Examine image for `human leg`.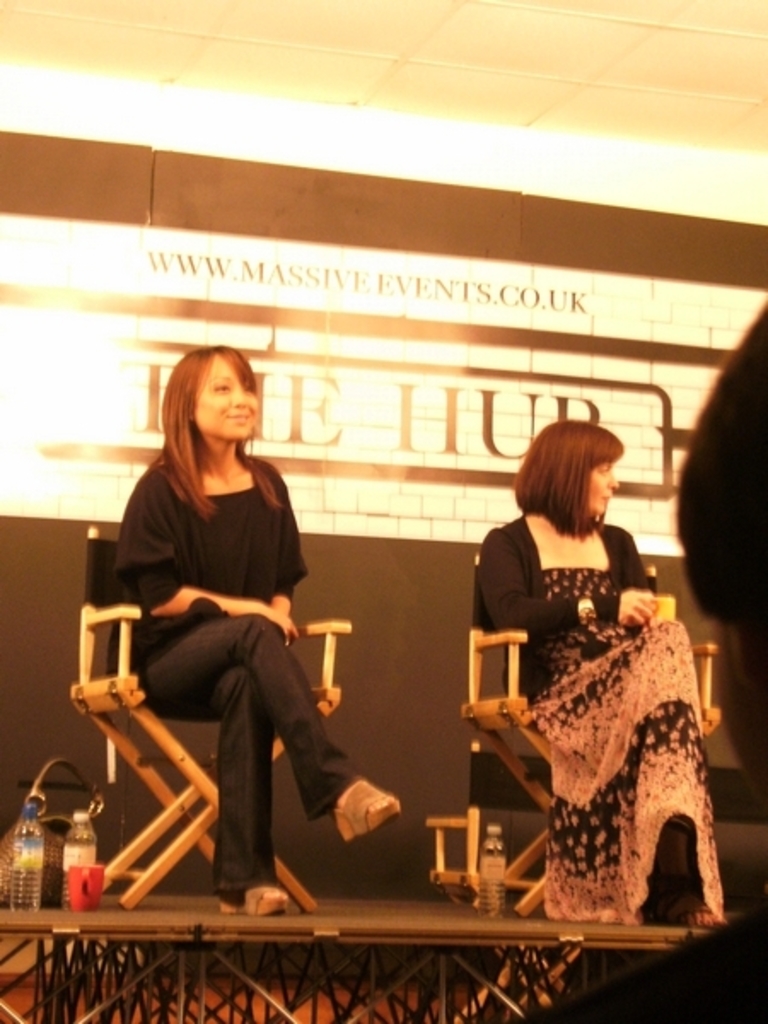
Examination result: 145 606 399 841.
